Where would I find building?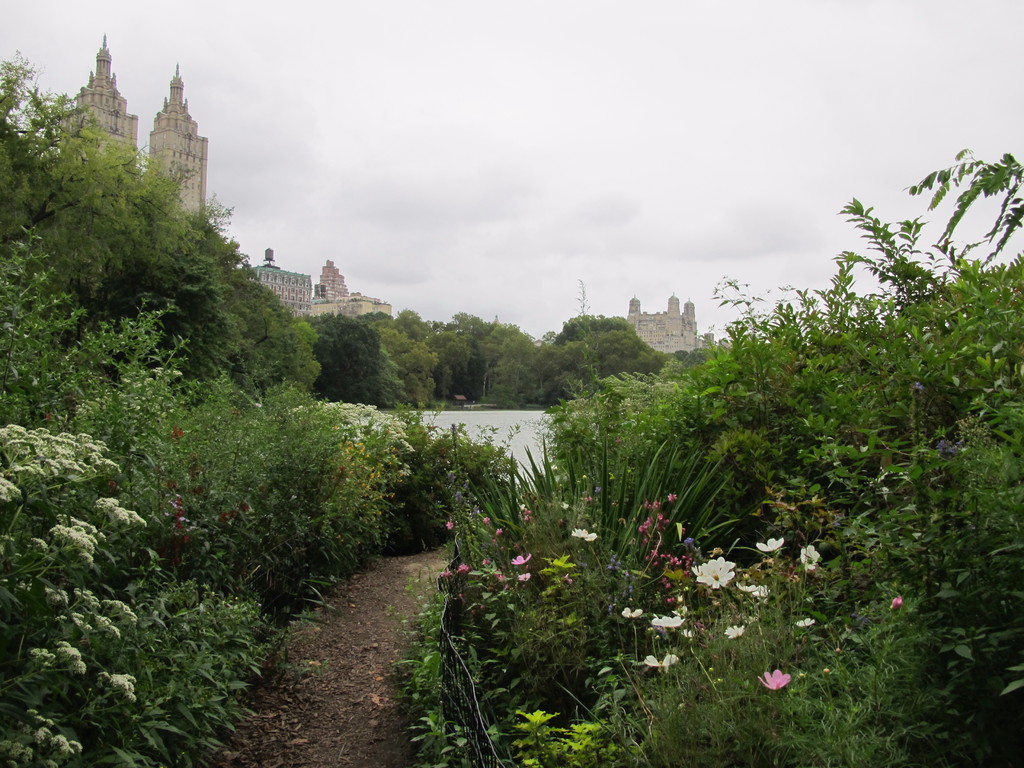
At 248:246:314:322.
